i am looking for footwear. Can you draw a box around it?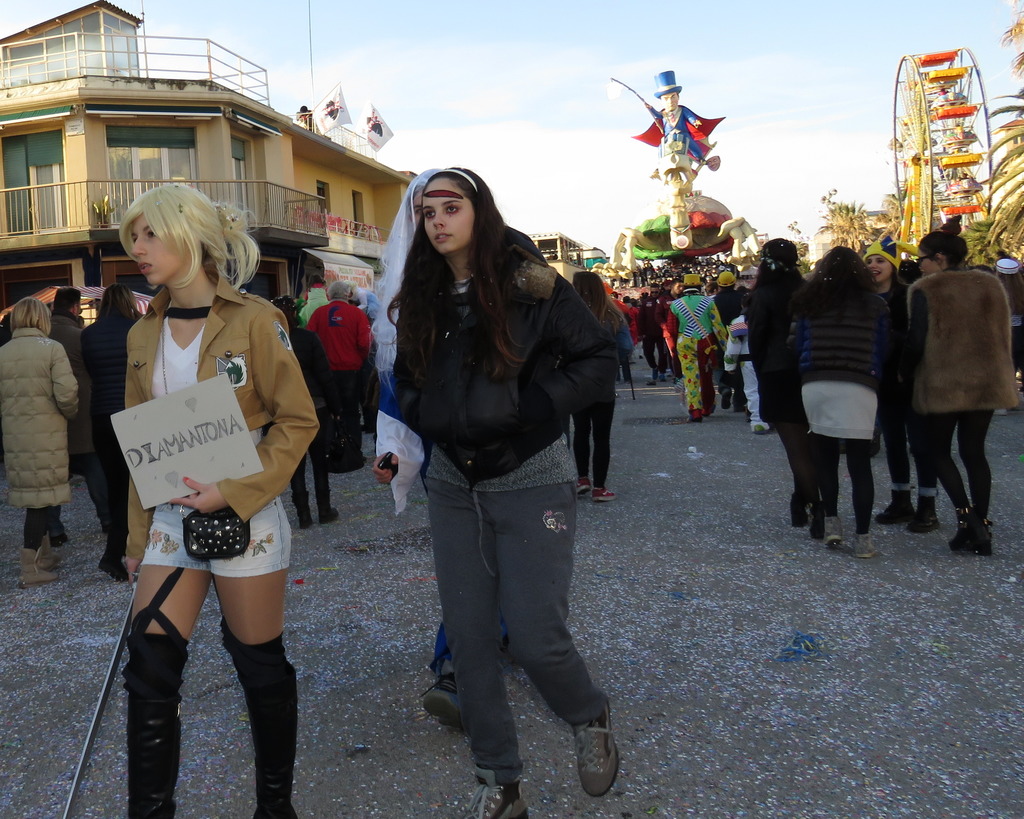
Sure, the bounding box is [418,664,464,733].
